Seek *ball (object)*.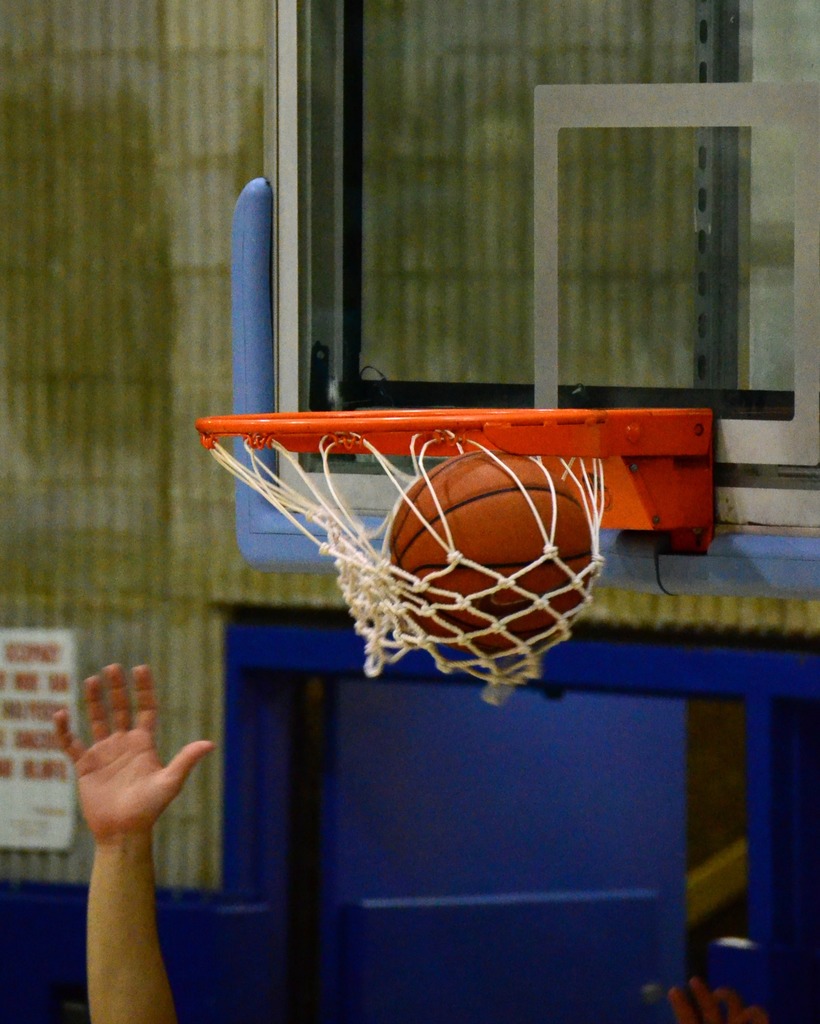
387,452,603,652.
